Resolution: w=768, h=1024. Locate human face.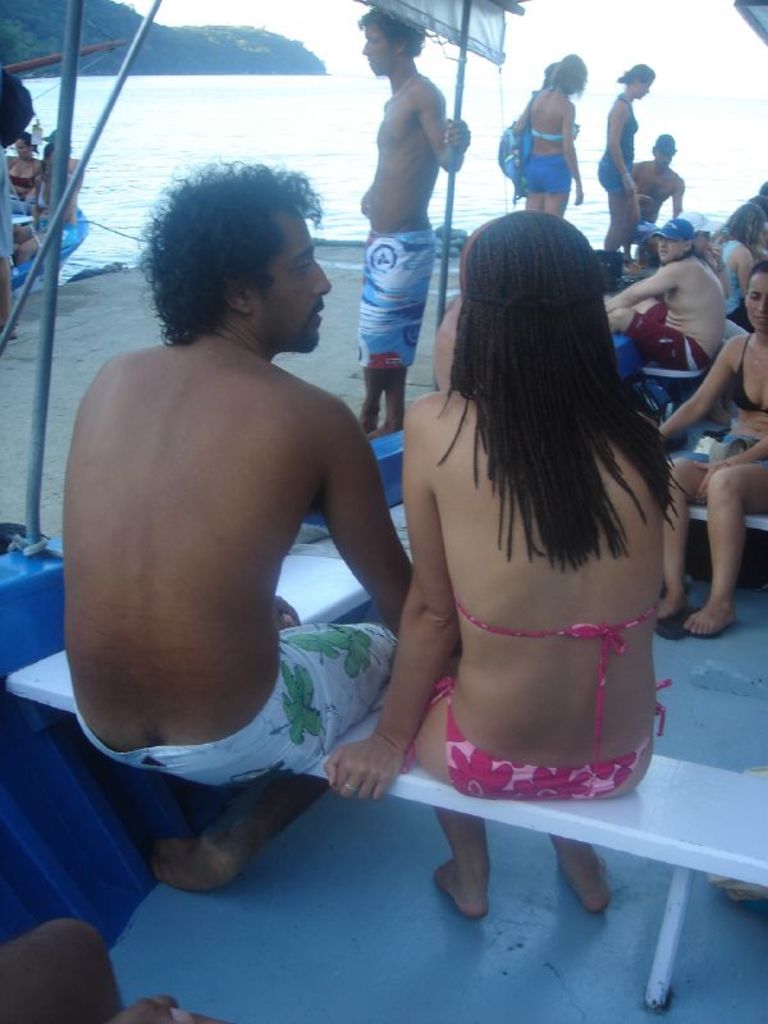
box(640, 81, 654, 101).
